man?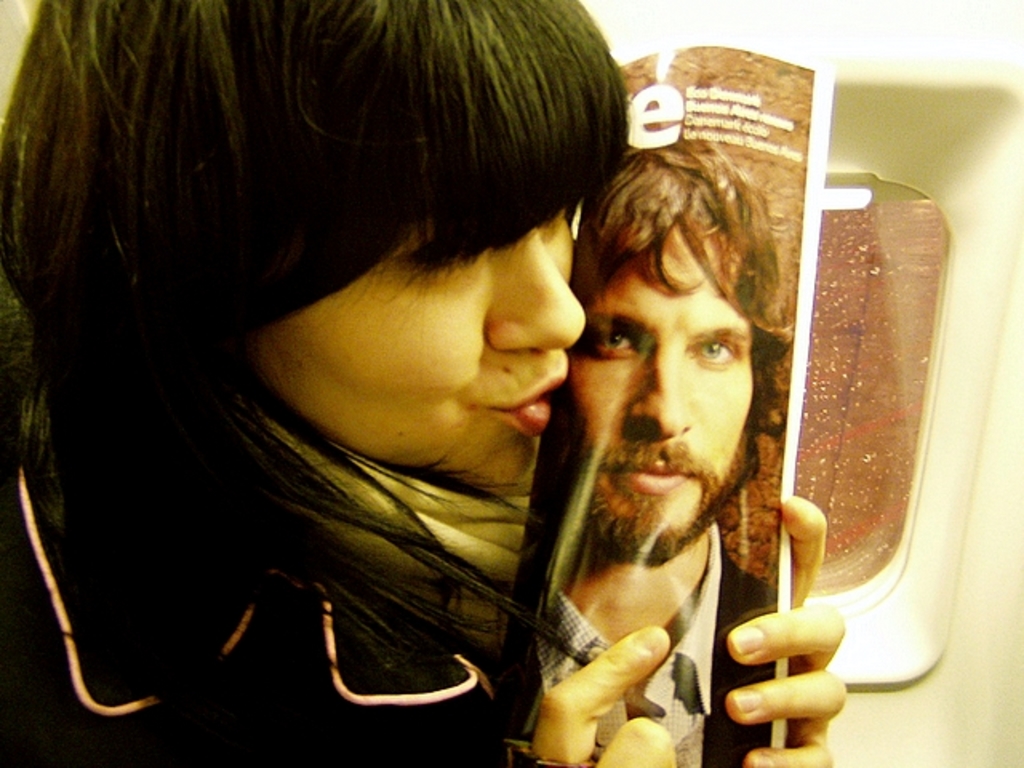
514/109/853/754
